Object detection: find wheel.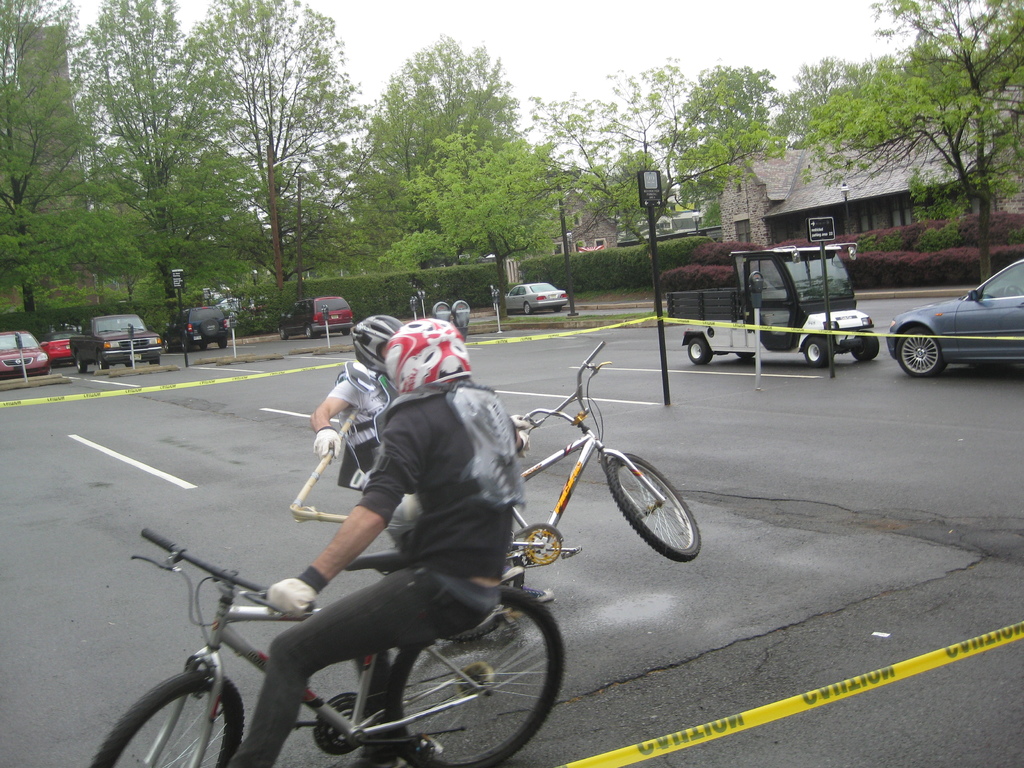
737,351,753,360.
